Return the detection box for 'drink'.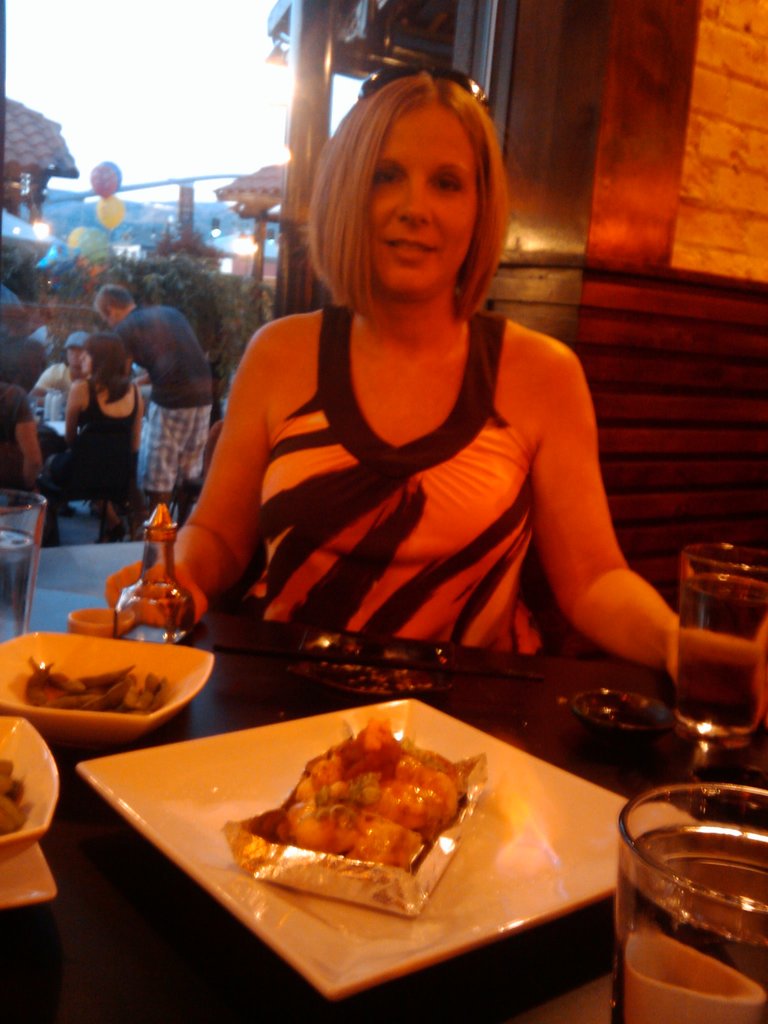
detection(0, 527, 40, 641).
